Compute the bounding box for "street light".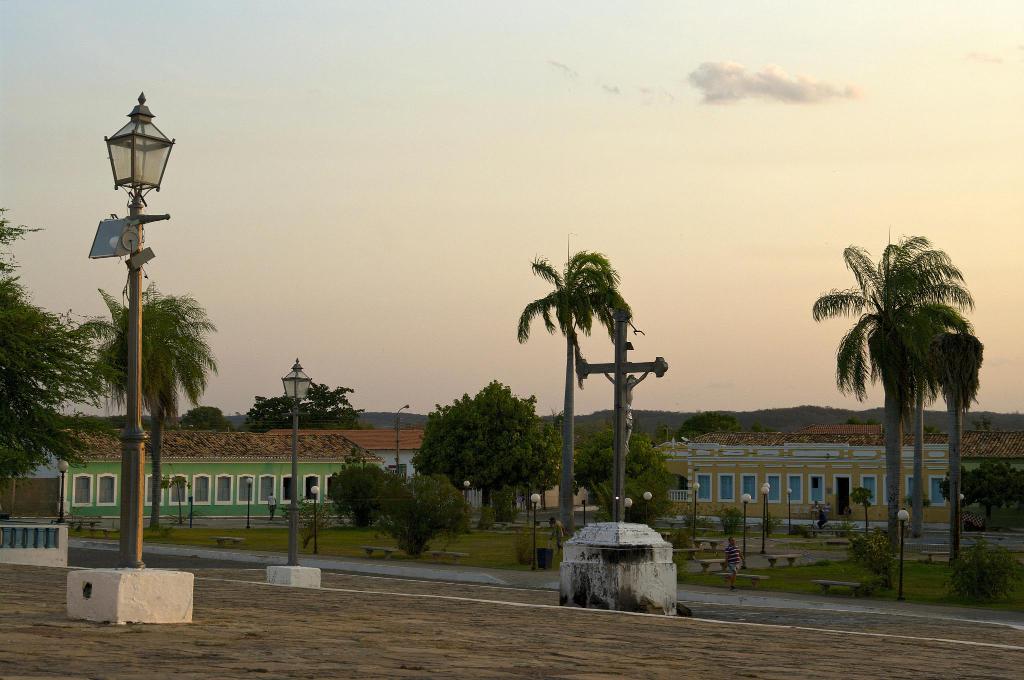
locate(758, 485, 769, 557).
